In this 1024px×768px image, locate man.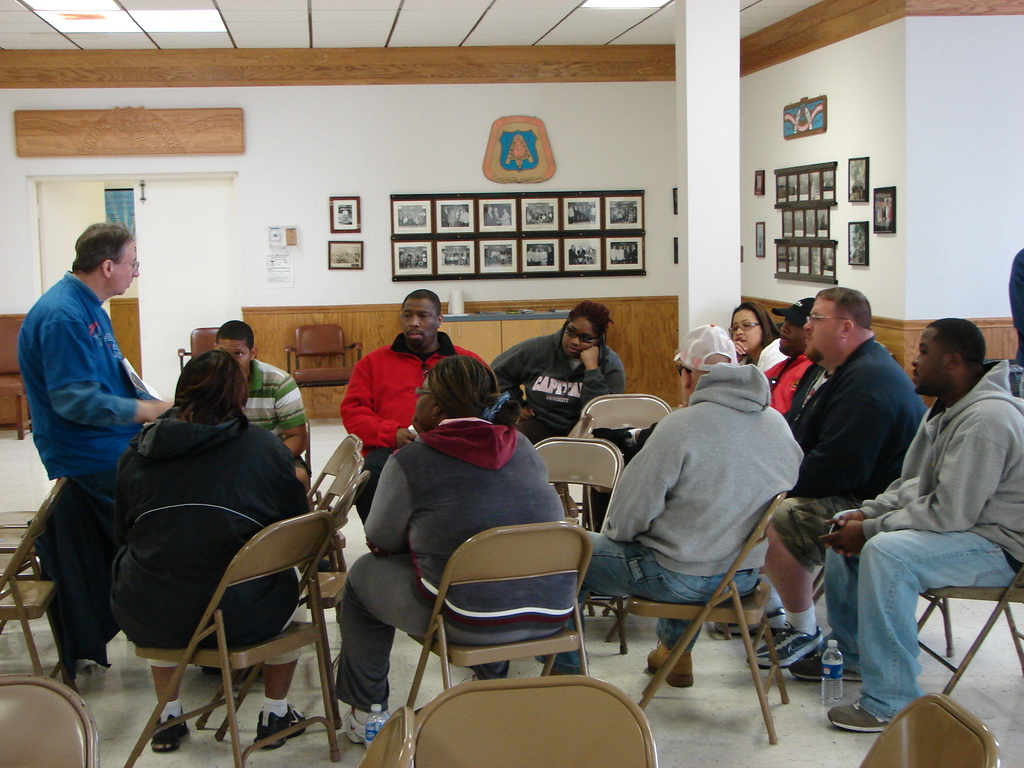
Bounding box: 13:222:180:563.
